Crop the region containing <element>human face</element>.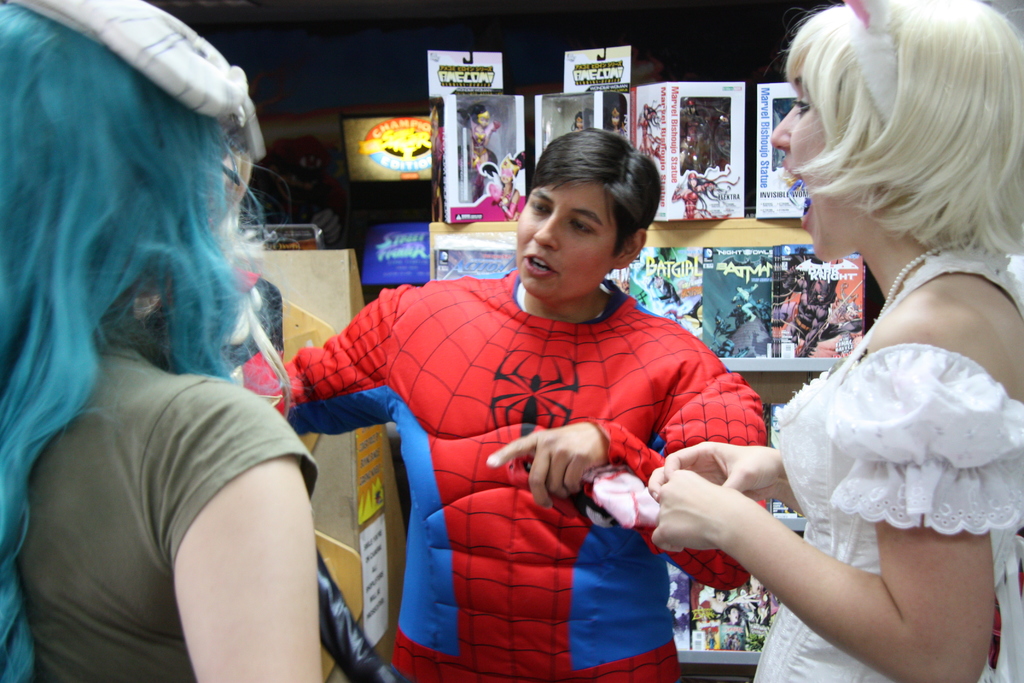
Crop region: 765, 69, 889, 267.
